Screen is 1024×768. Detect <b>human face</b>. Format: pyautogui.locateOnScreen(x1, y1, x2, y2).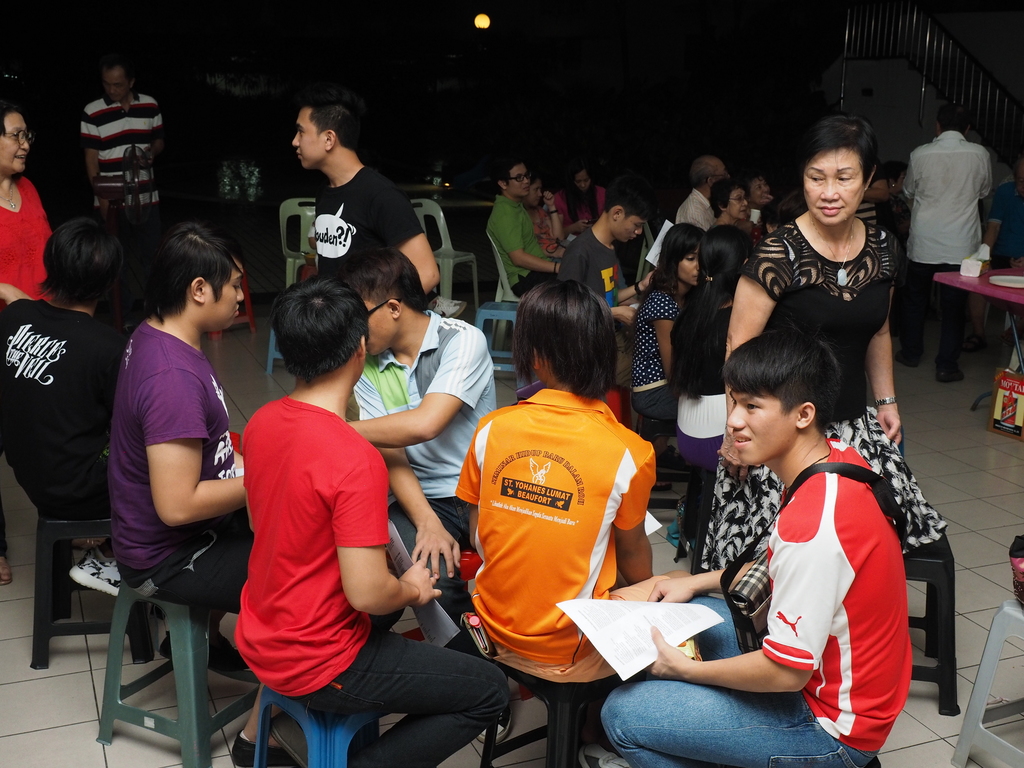
pyautogui.locateOnScreen(364, 296, 396, 358).
